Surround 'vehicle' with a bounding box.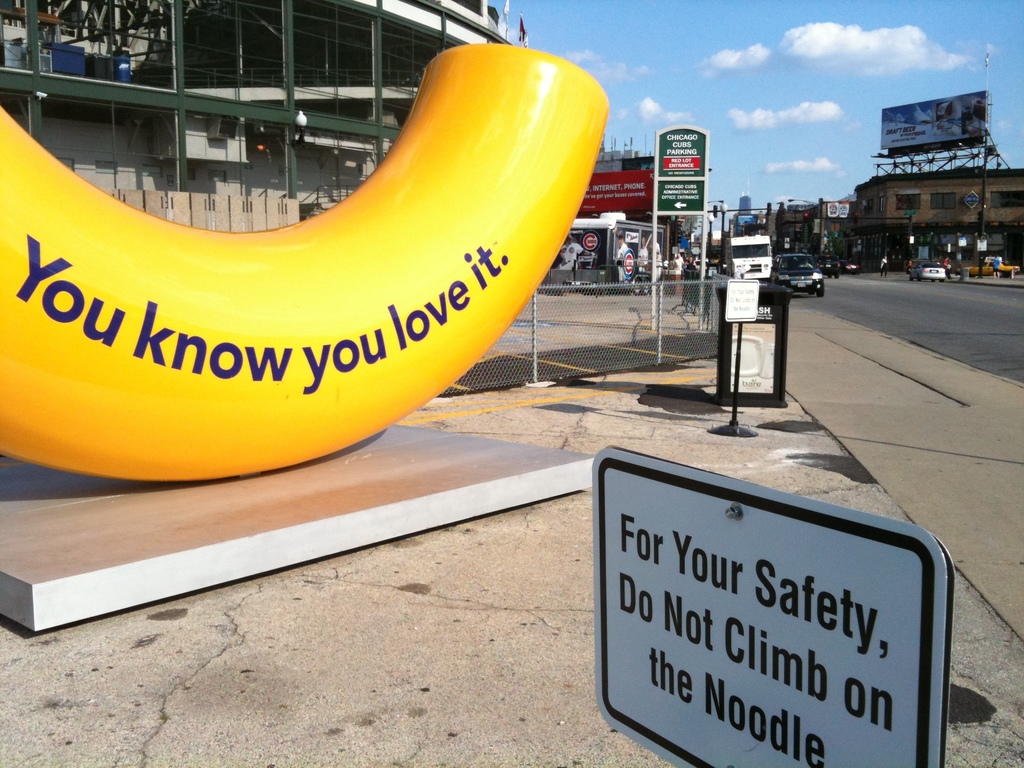
x1=769 y1=252 x2=827 y2=297.
